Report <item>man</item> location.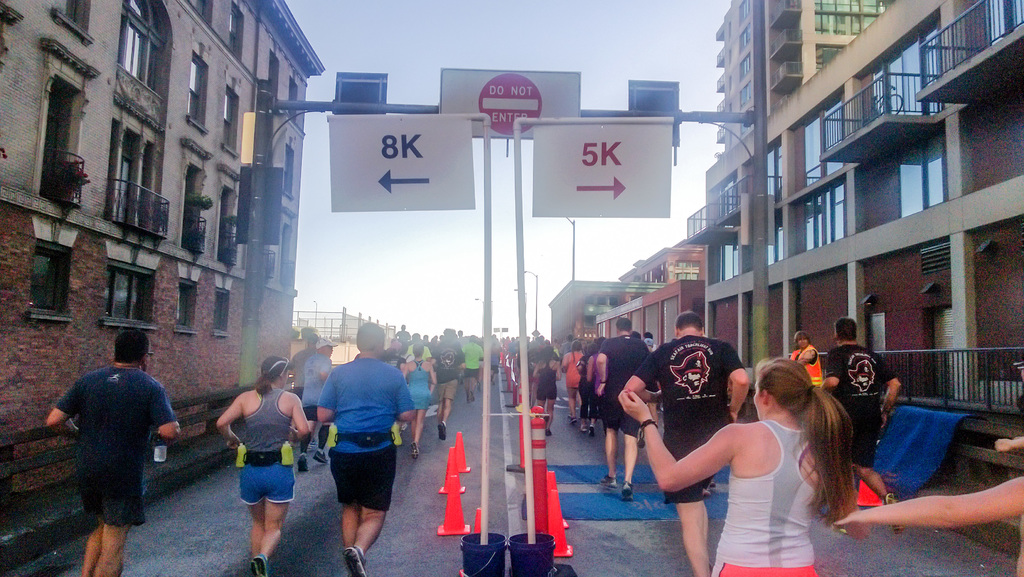
Report: (595,317,651,499).
